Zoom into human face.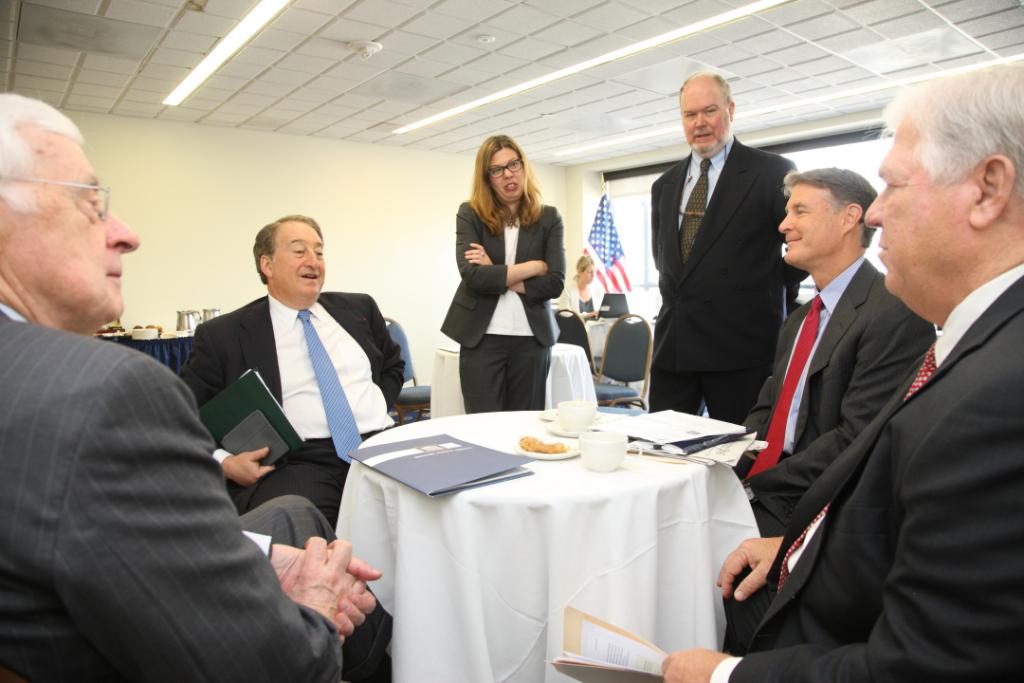
Zoom target: locate(865, 113, 976, 299).
